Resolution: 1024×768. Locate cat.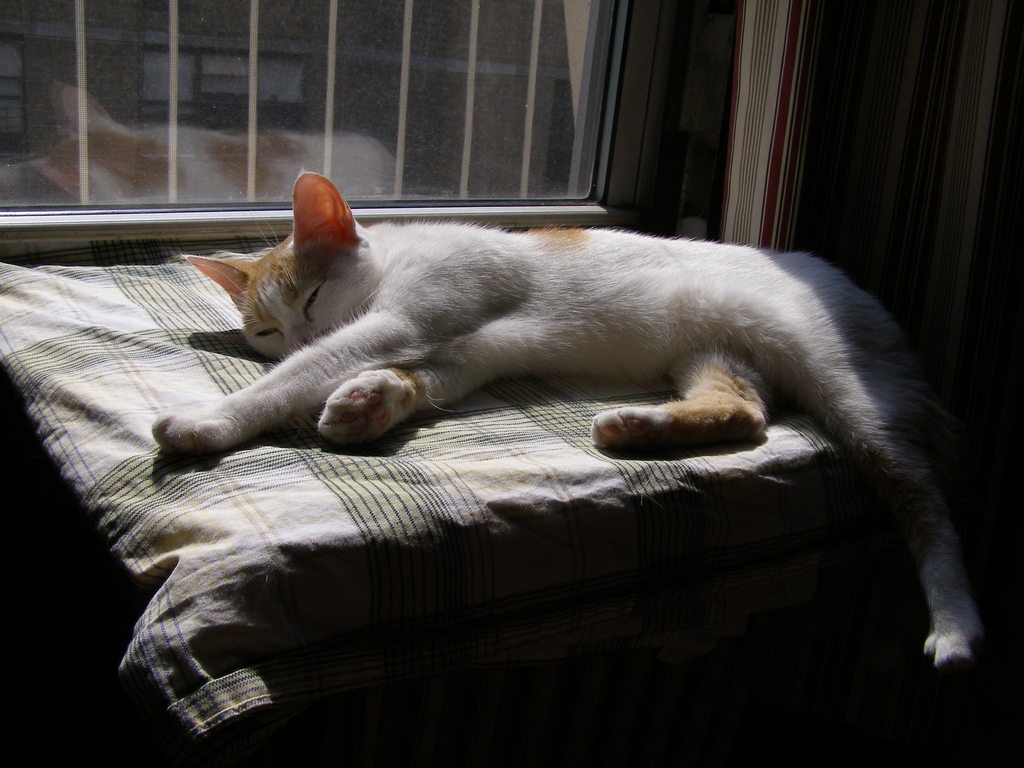
bbox=(149, 168, 989, 678).
